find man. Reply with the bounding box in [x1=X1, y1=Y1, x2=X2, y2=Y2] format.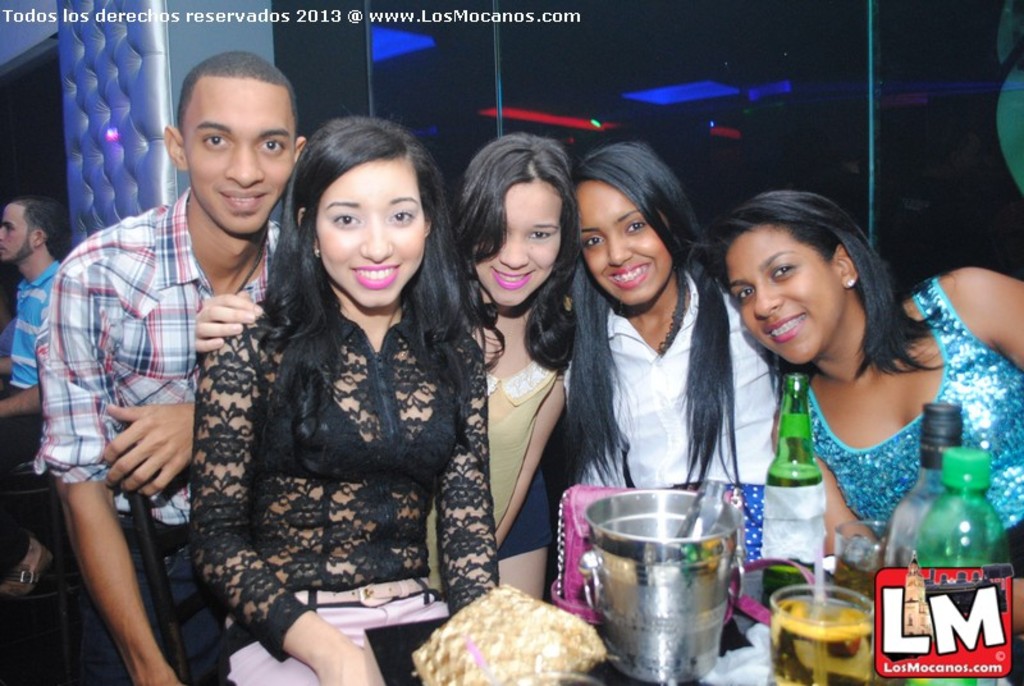
[x1=36, y1=67, x2=294, y2=621].
